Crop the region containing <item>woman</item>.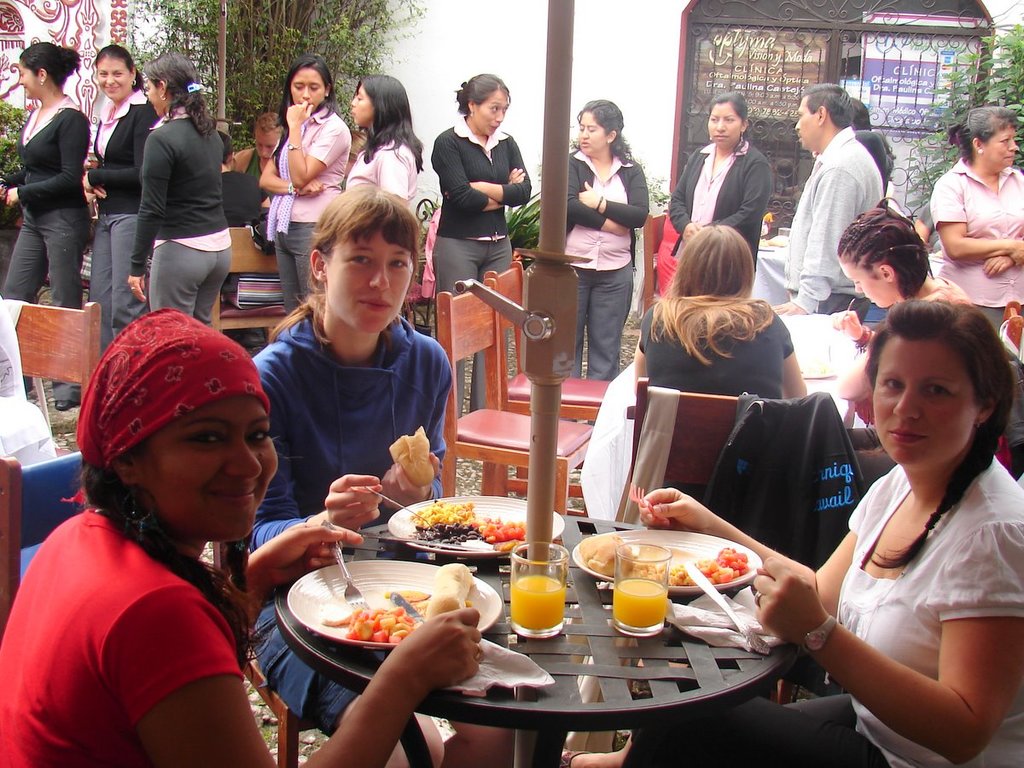
Crop region: {"left": 565, "top": 99, "right": 652, "bottom": 383}.
